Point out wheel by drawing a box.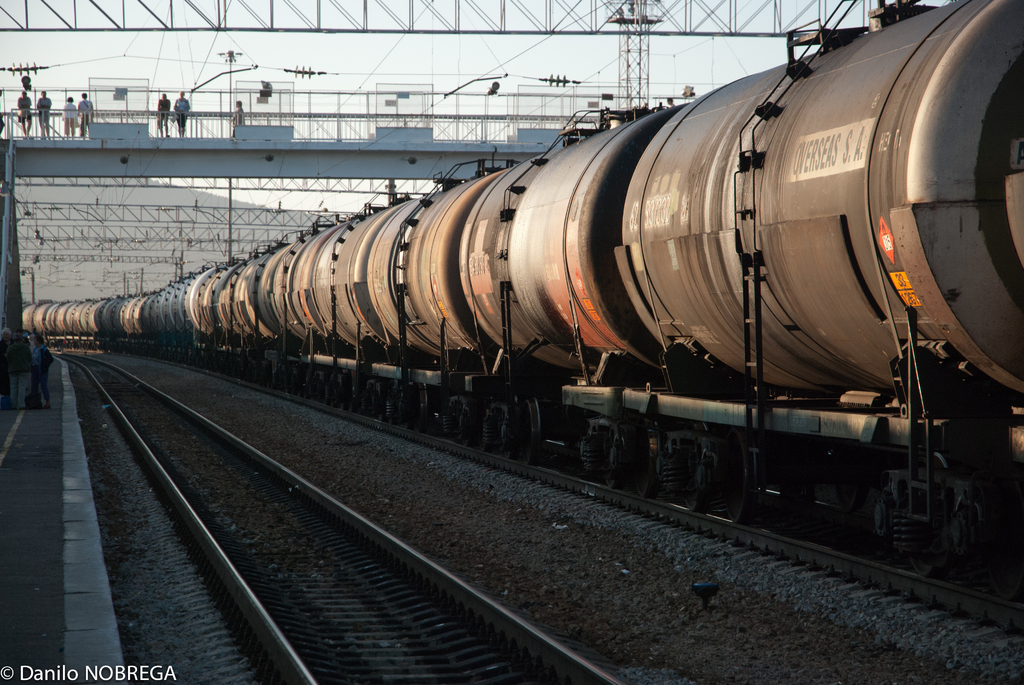
bbox=[521, 398, 543, 468].
